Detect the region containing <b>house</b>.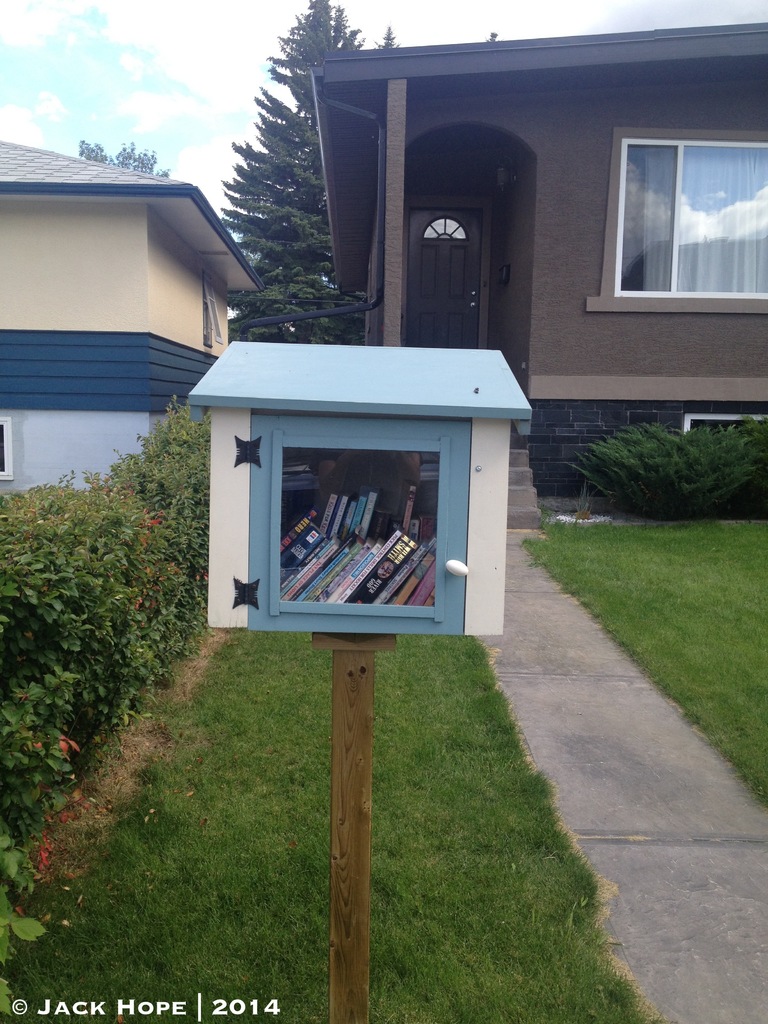
x1=0, y1=132, x2=264, y2=509.
